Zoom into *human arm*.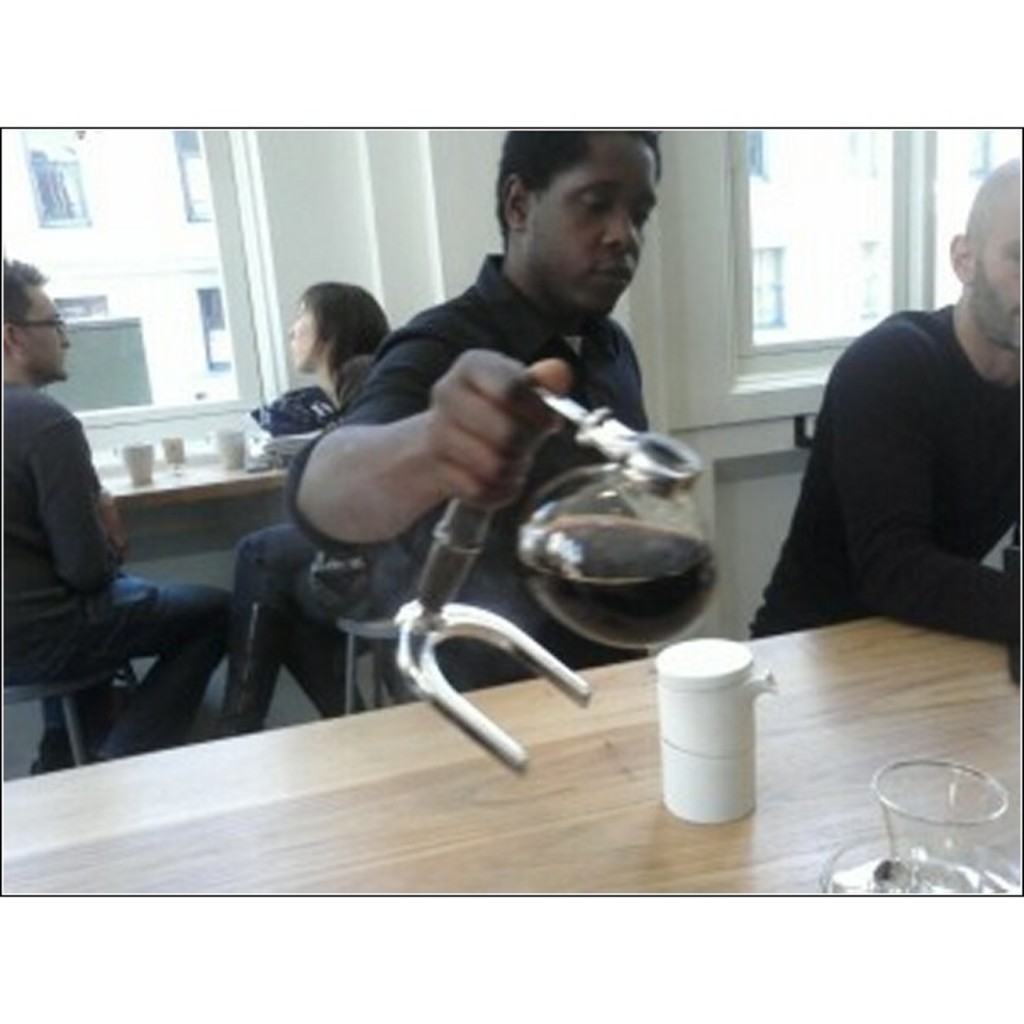
Zoom target: detection(814, 319, 1022, 646).
